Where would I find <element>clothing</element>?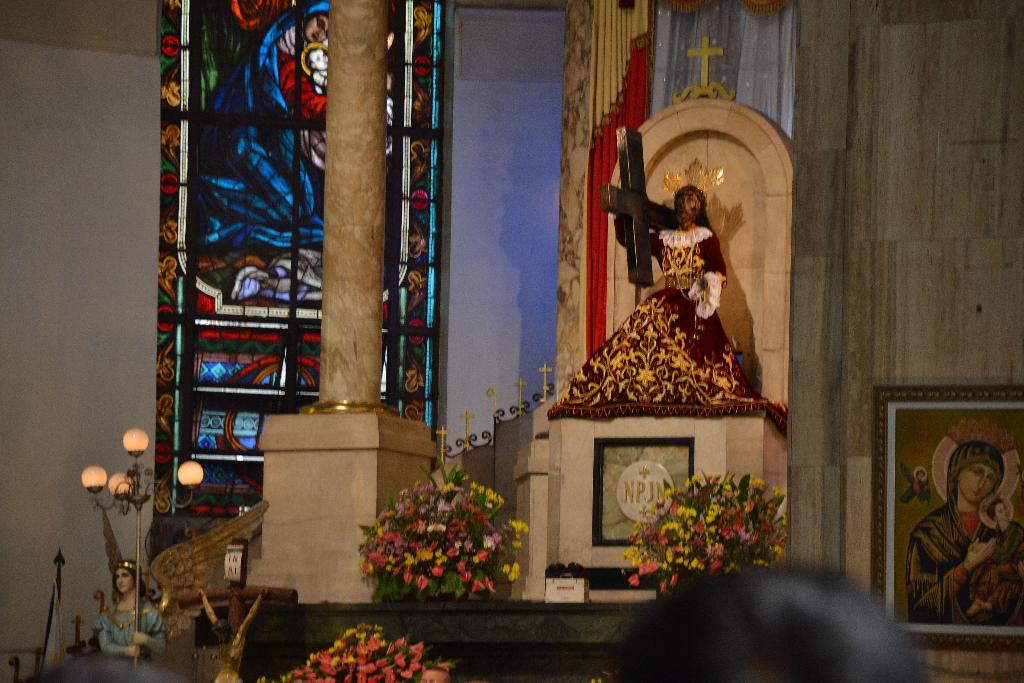
At (902,435,1023,655).
